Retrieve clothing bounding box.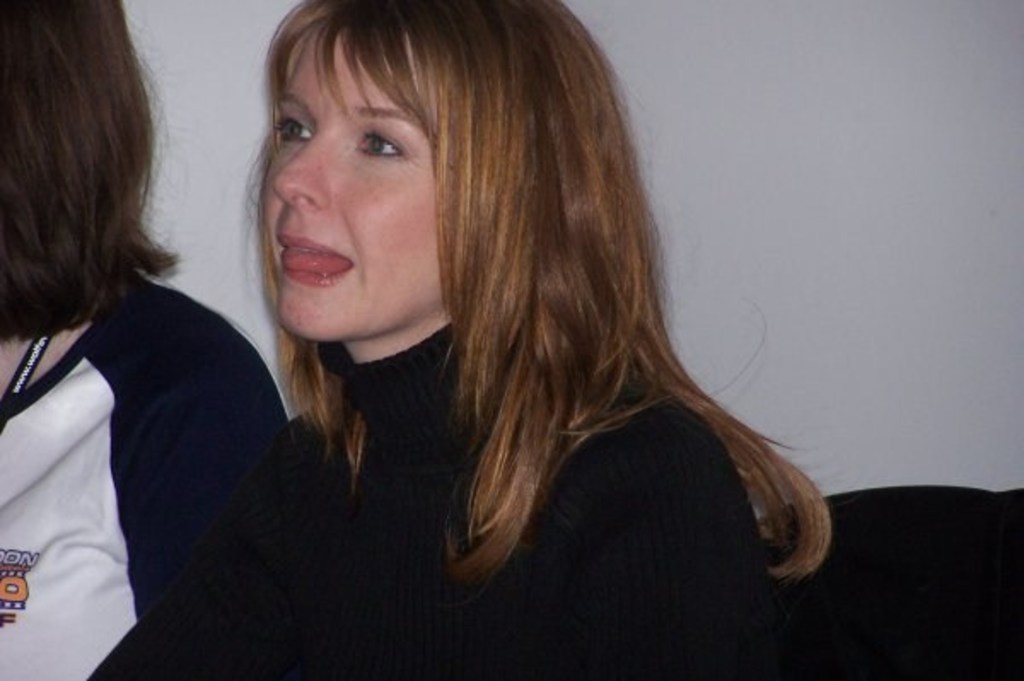
Bounding box: (left=2, top=266, right=336, bottom=679).
